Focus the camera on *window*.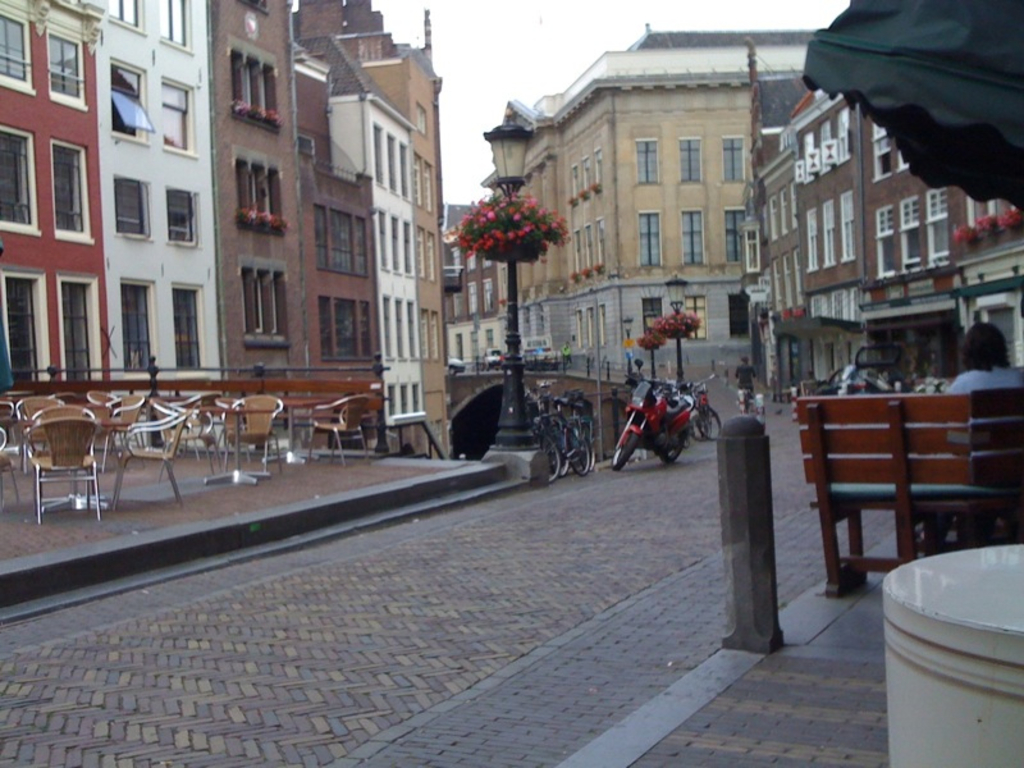
Focus region: detection(809, 296, 829, 319).
